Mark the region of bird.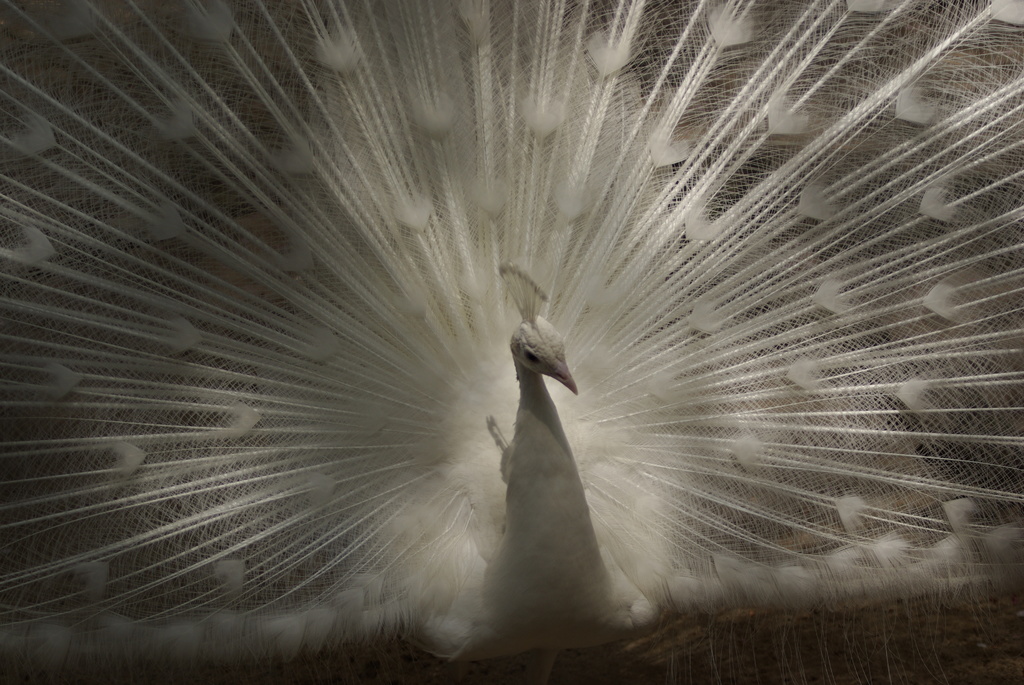
Region: (0,18,1023,652).
